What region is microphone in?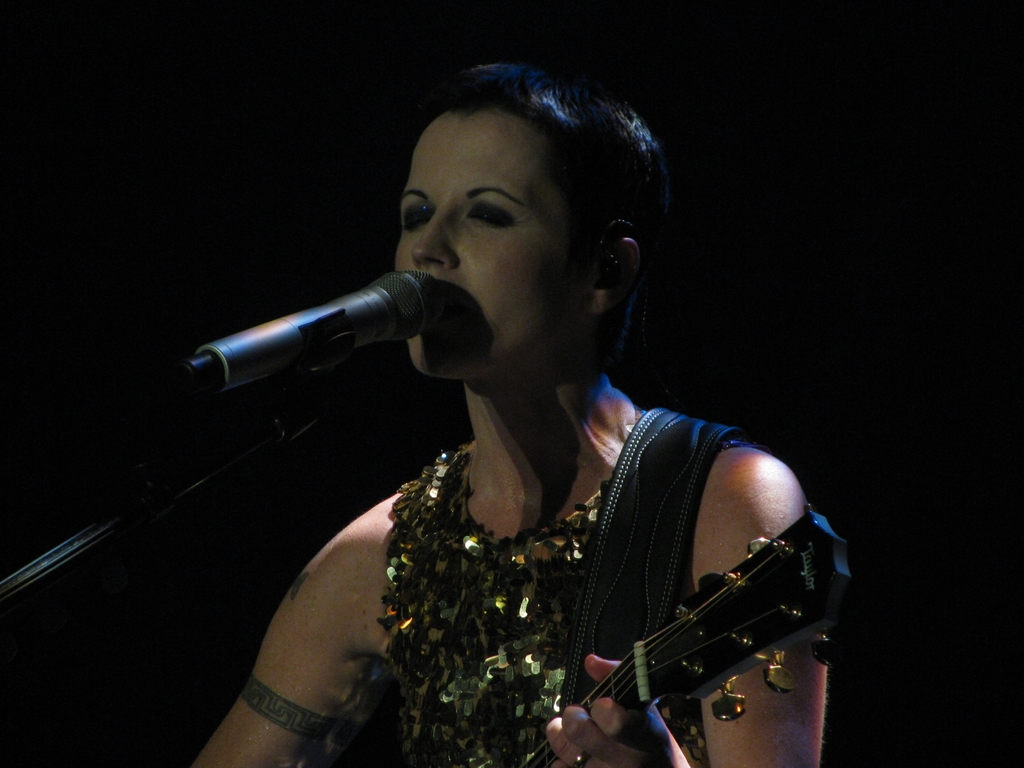
x1=186, y1=252, x2=463, y2=402.
